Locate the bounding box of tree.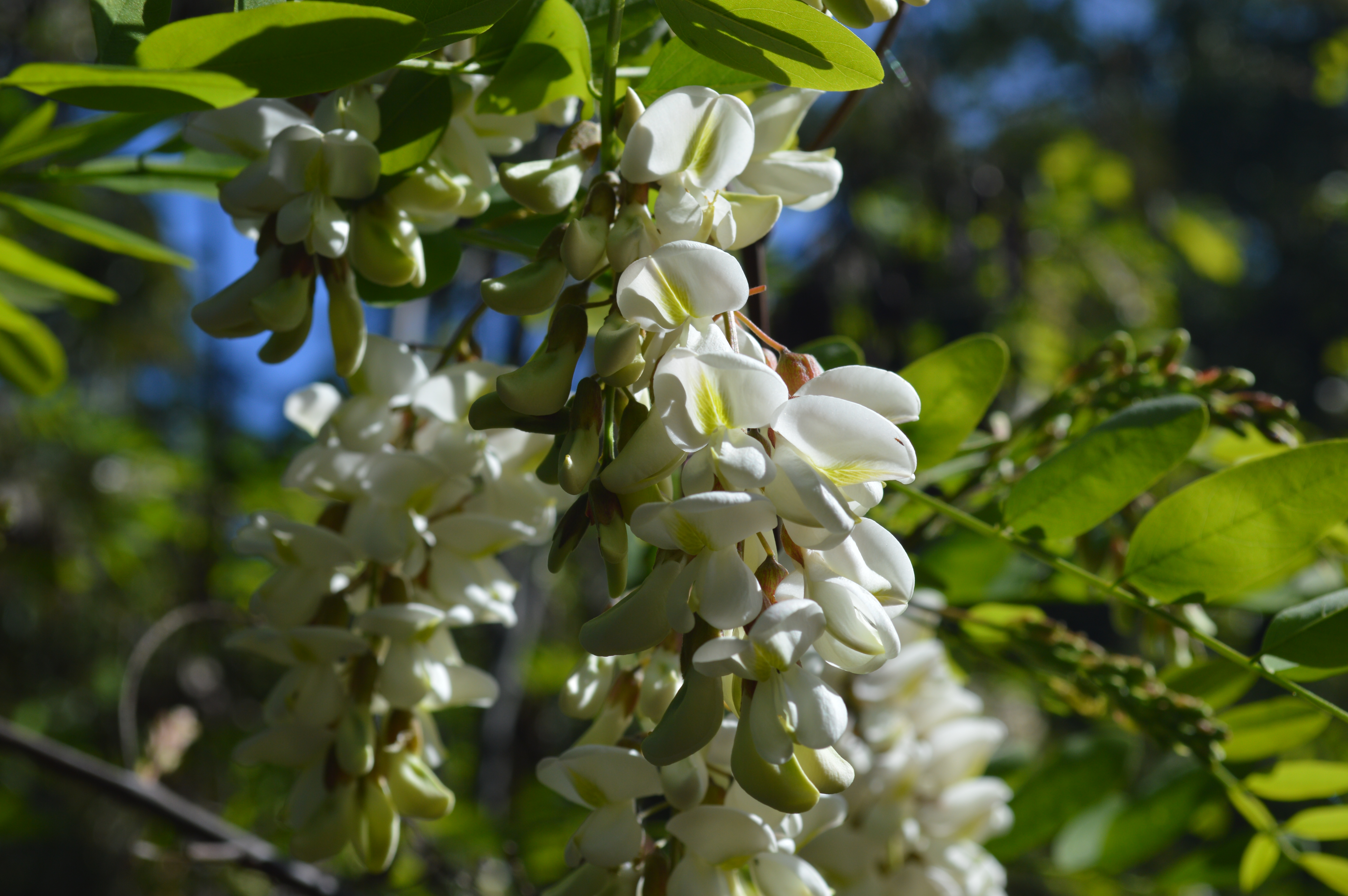
Bounding box: detection(0, 0, 302, 200).
